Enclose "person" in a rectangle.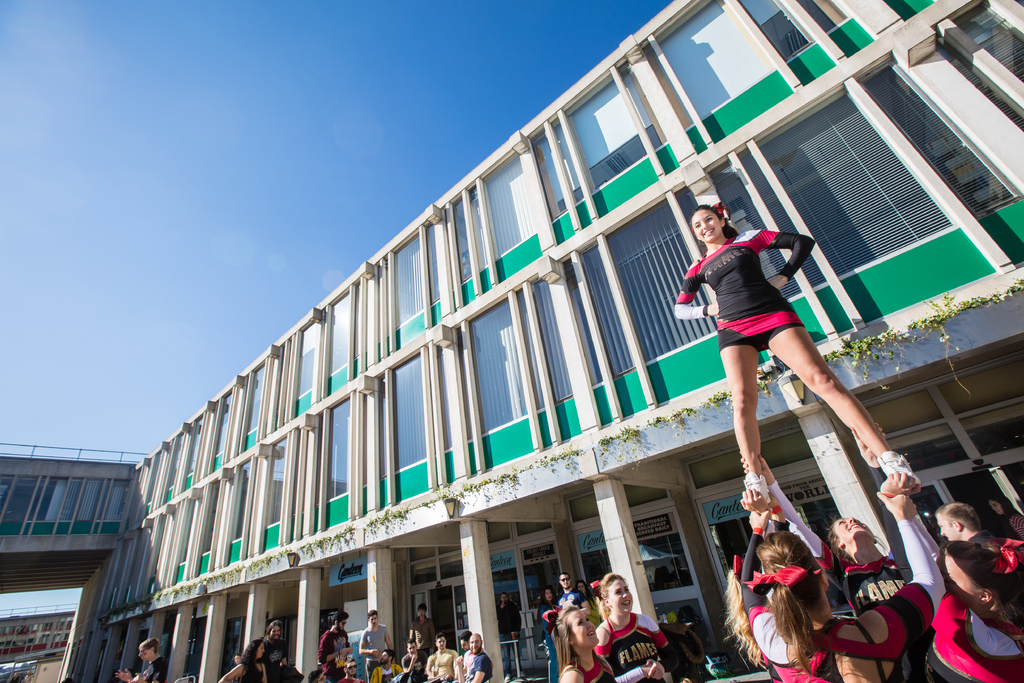
select_region(596, 580, 666, 679).
